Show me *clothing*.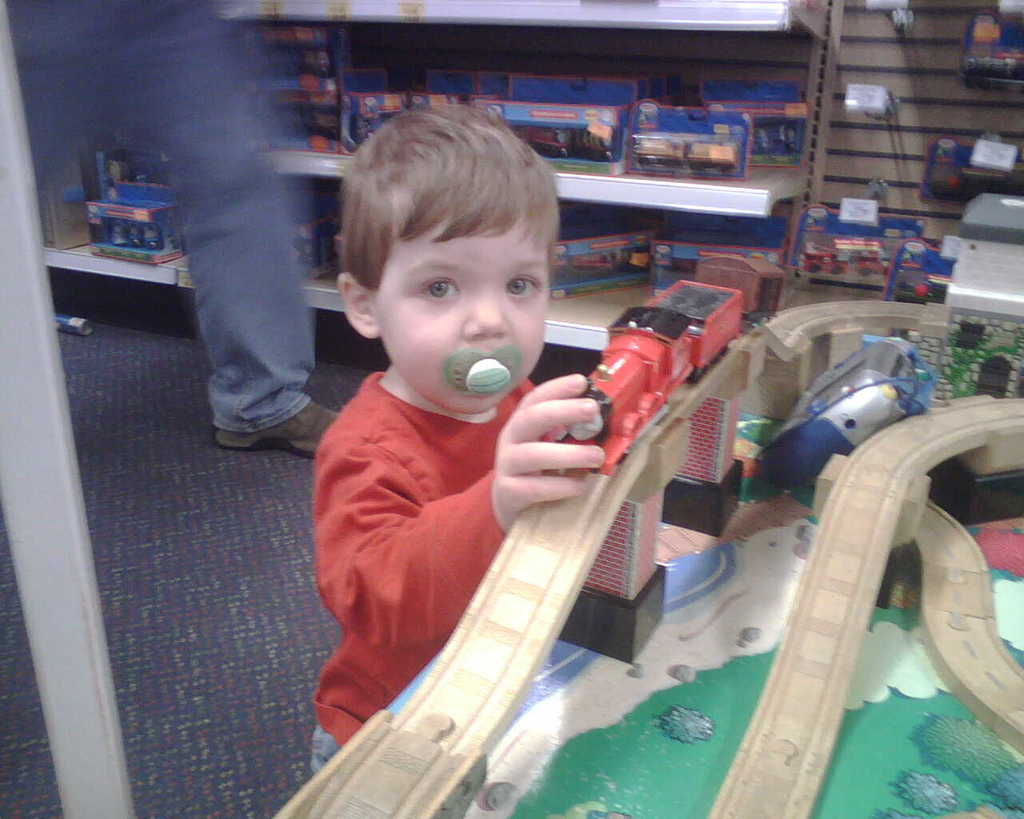
*clothing* is here: (left=0, top=0, right=317, bottom=430).
